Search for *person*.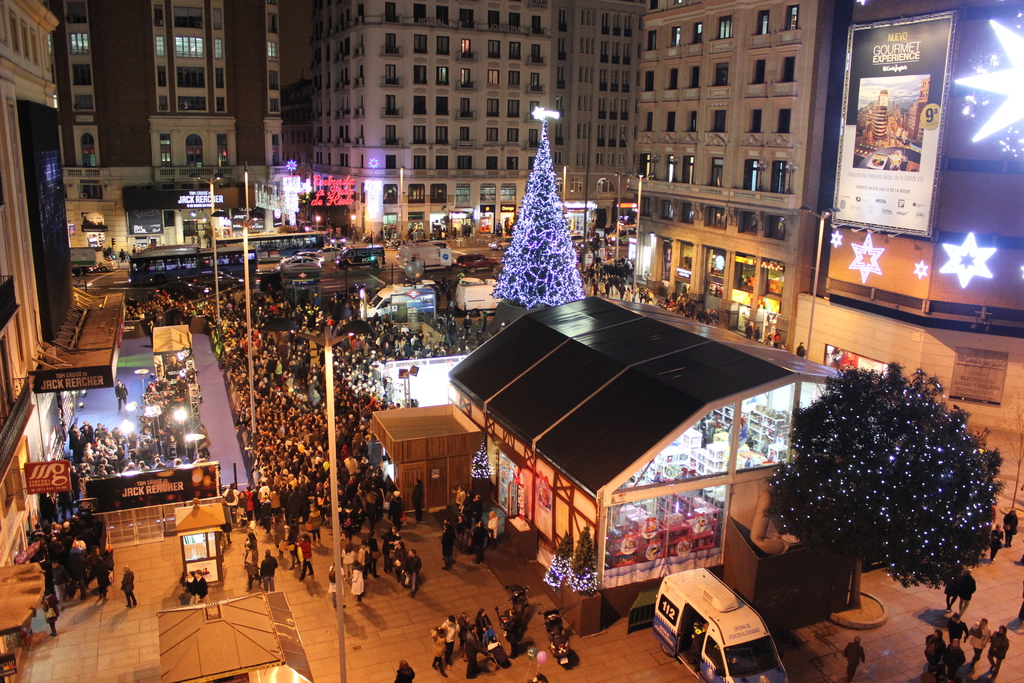
Found at [left=1002, top=509, right=1020, bottom=540].
